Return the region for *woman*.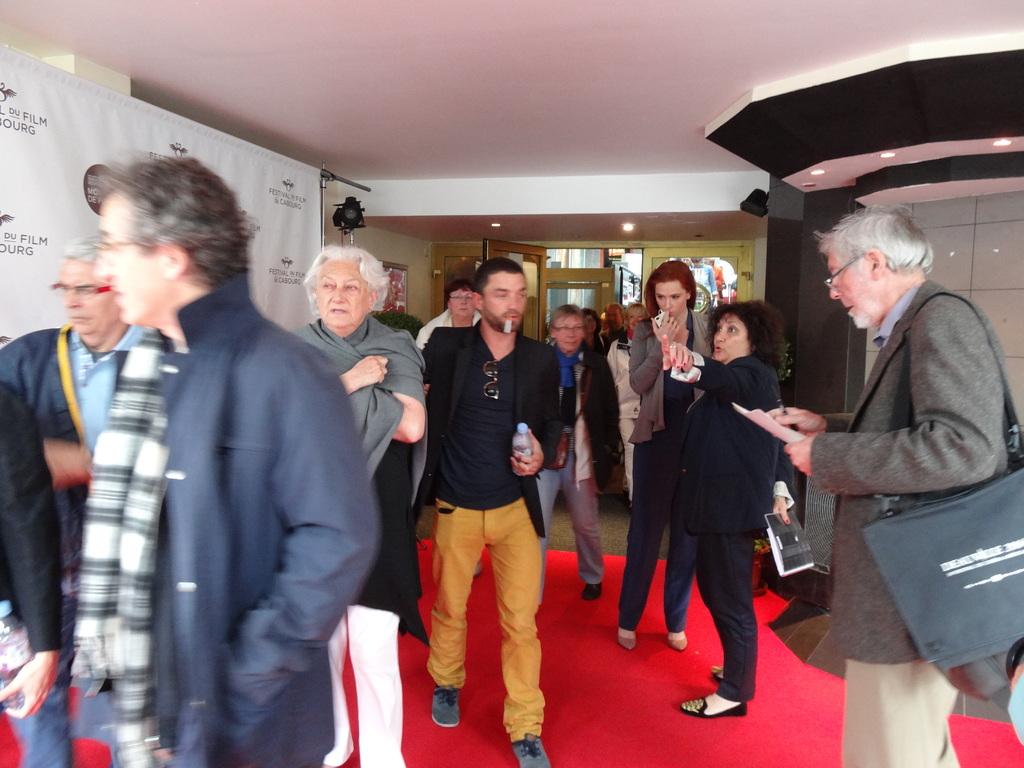
box(597, 301, 625, 346).
